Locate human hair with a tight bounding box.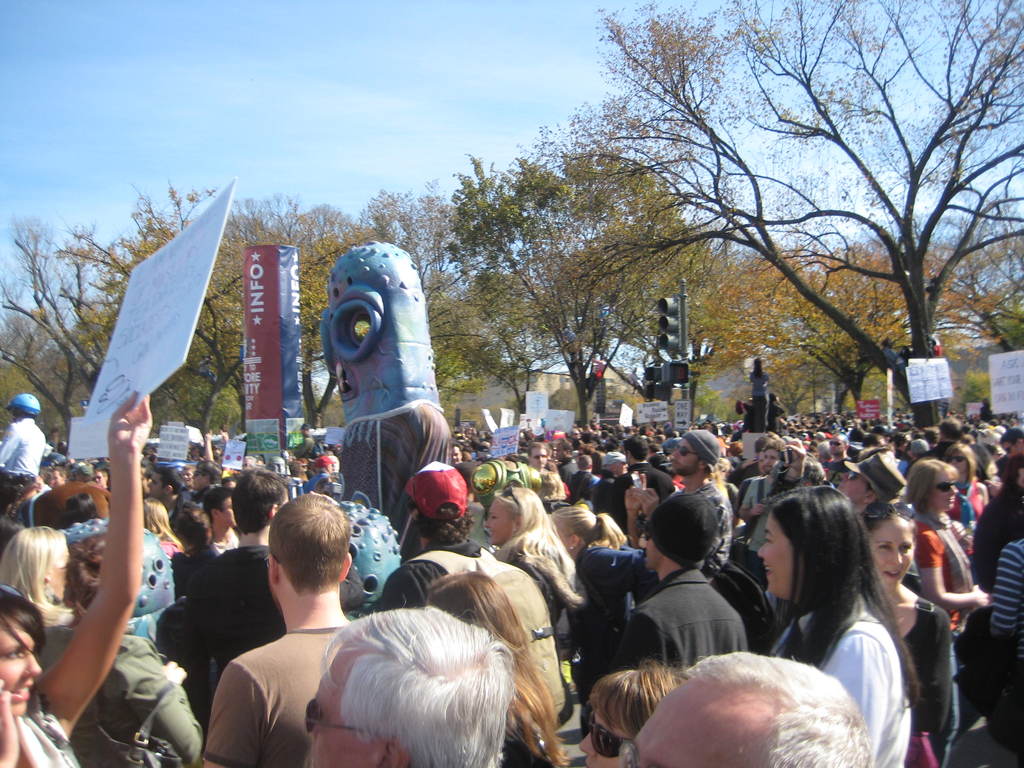
[168, 500, 215, 547].
